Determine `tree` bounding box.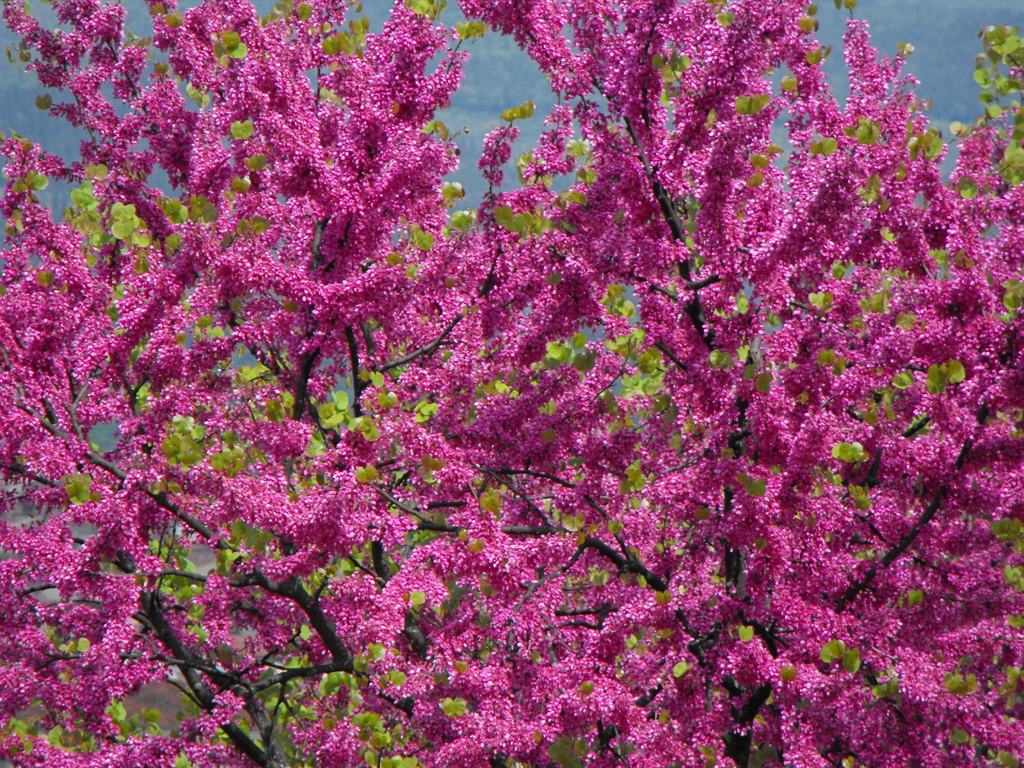
Determined: BBox(56, 0, 1023, 714).
